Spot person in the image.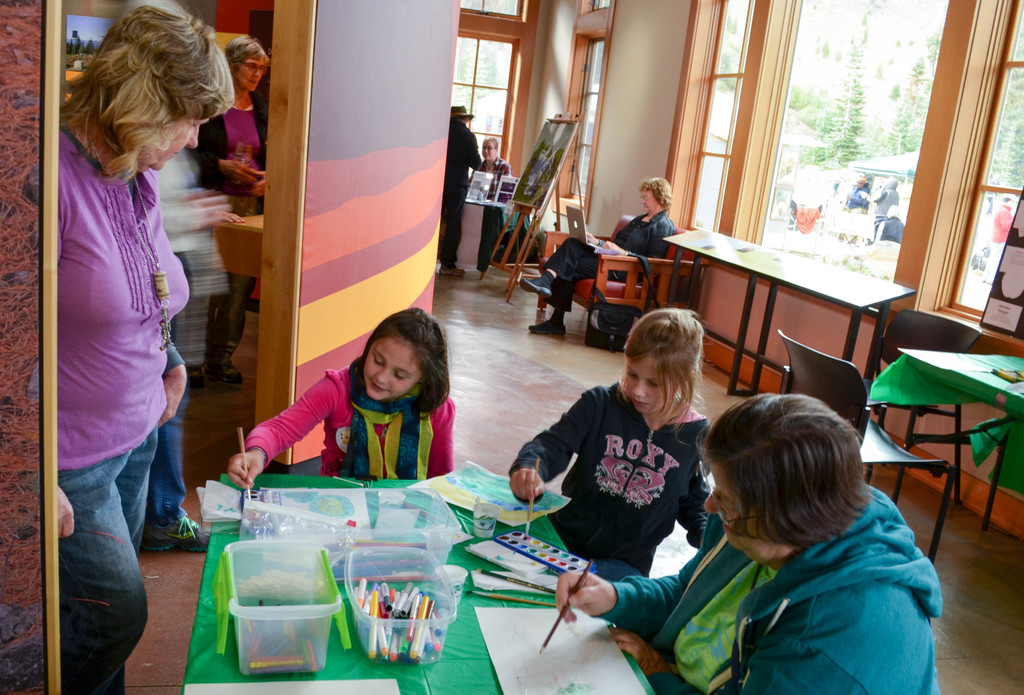
person found at Rect(871, 203, 906, 246).
